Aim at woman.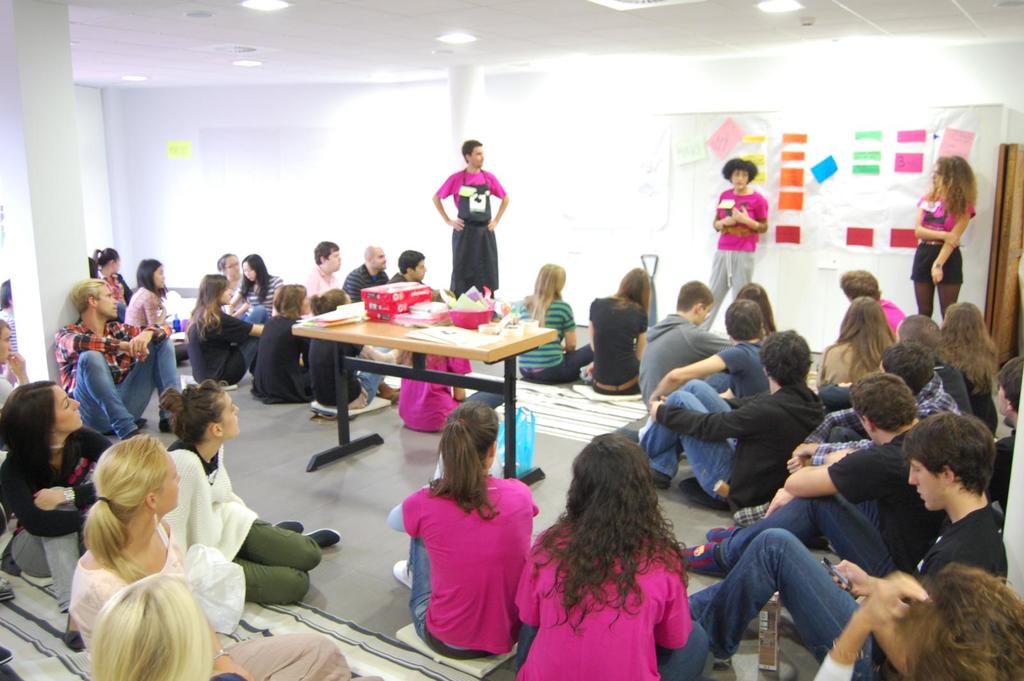
Aimed at rect(939, 301, 998, 434).
